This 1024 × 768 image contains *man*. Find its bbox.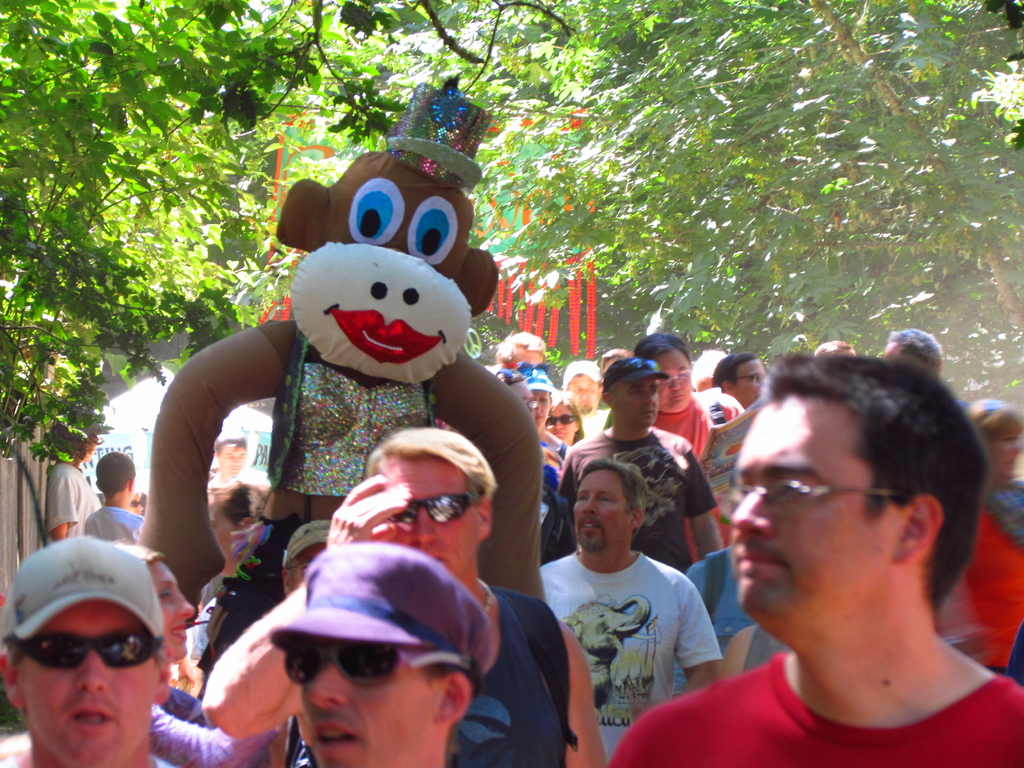
<region>694, 349, 769, 422</region>.
